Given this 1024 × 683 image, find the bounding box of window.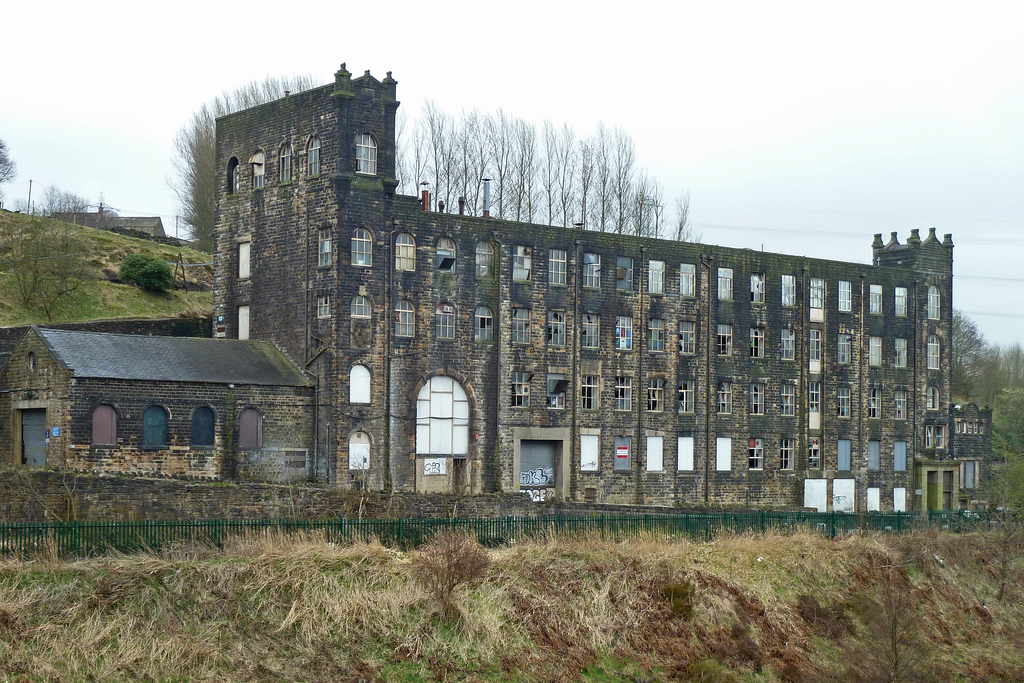
box=[191, 403, 217, 449].
